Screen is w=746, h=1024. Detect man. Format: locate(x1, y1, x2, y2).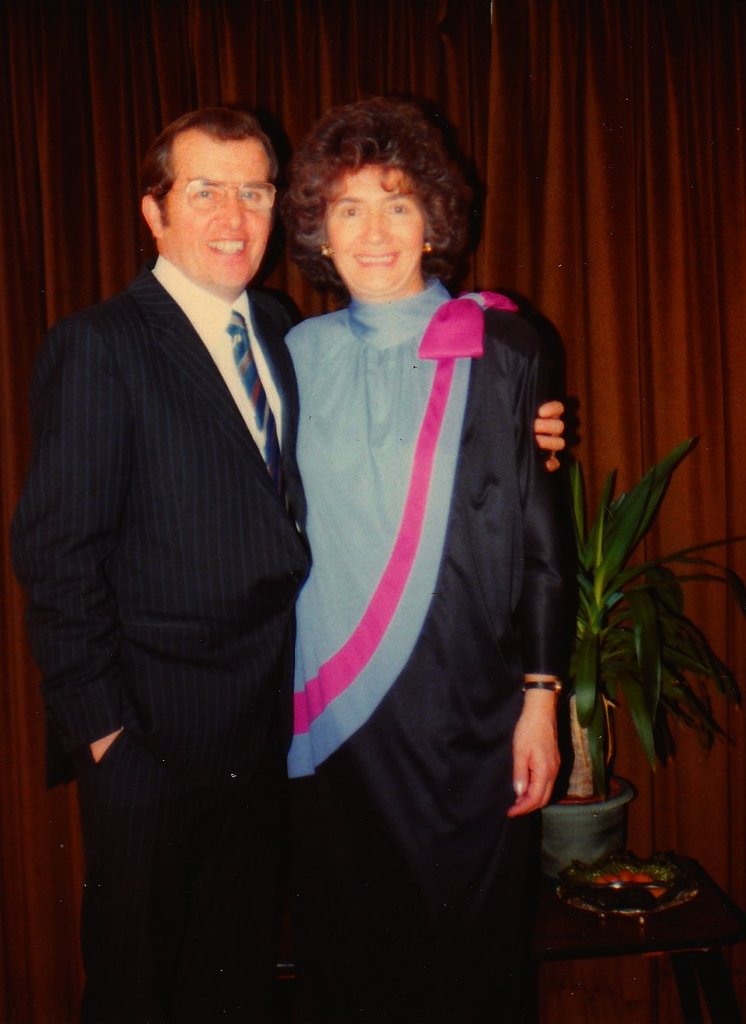
locate(10, 97, 563, 1015).
